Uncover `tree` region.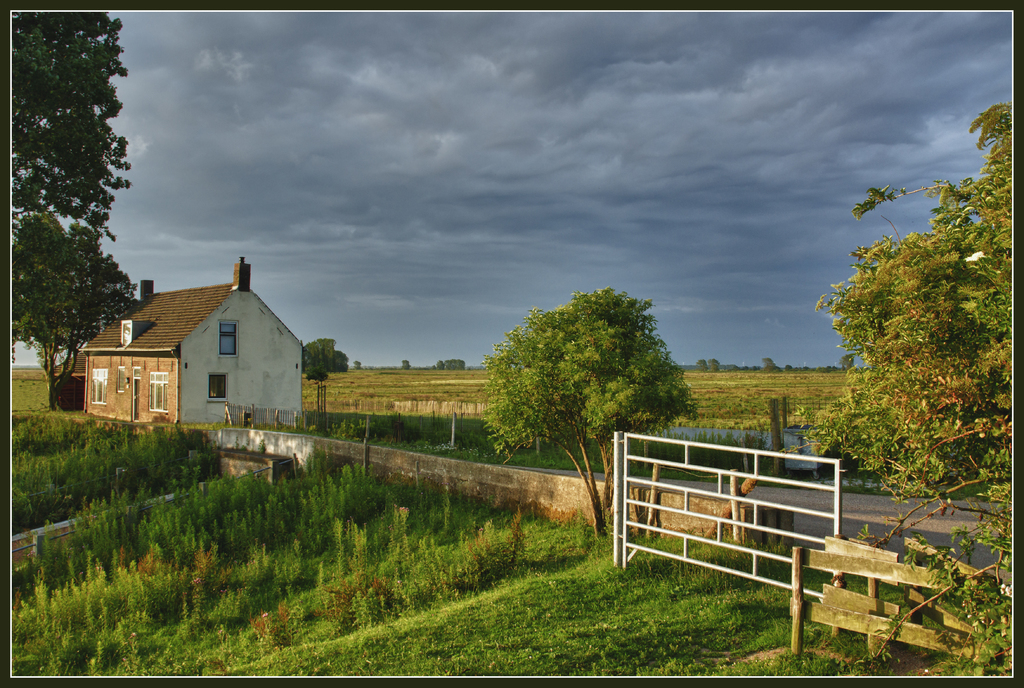
Uncovered: select_region(8, 212, 136, 412).
